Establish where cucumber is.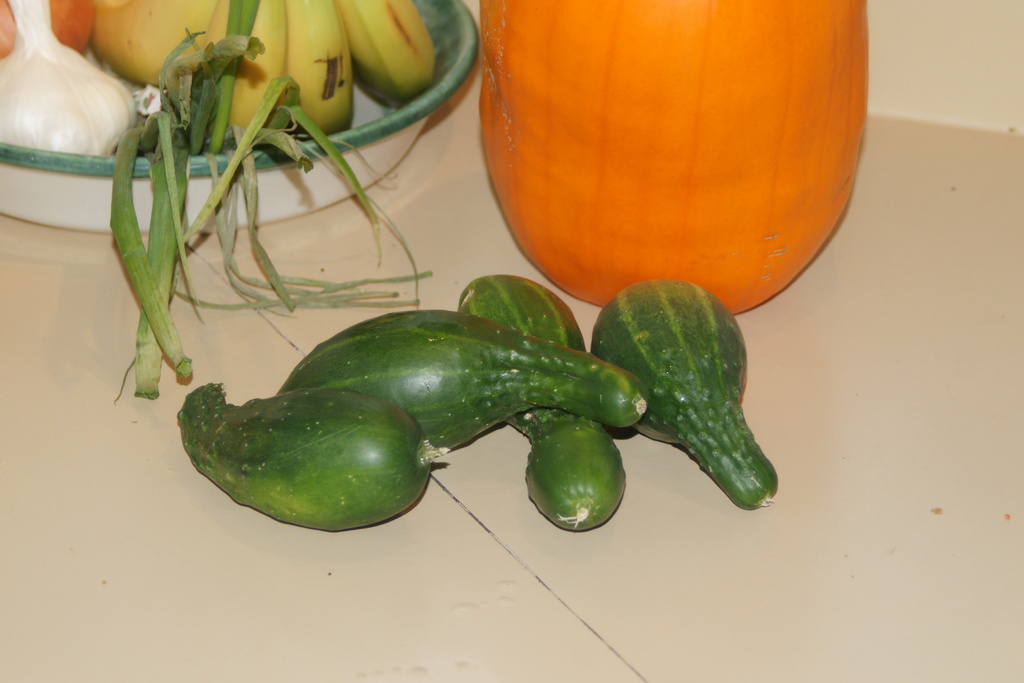
Established at region(458, 273, 628, 533).
